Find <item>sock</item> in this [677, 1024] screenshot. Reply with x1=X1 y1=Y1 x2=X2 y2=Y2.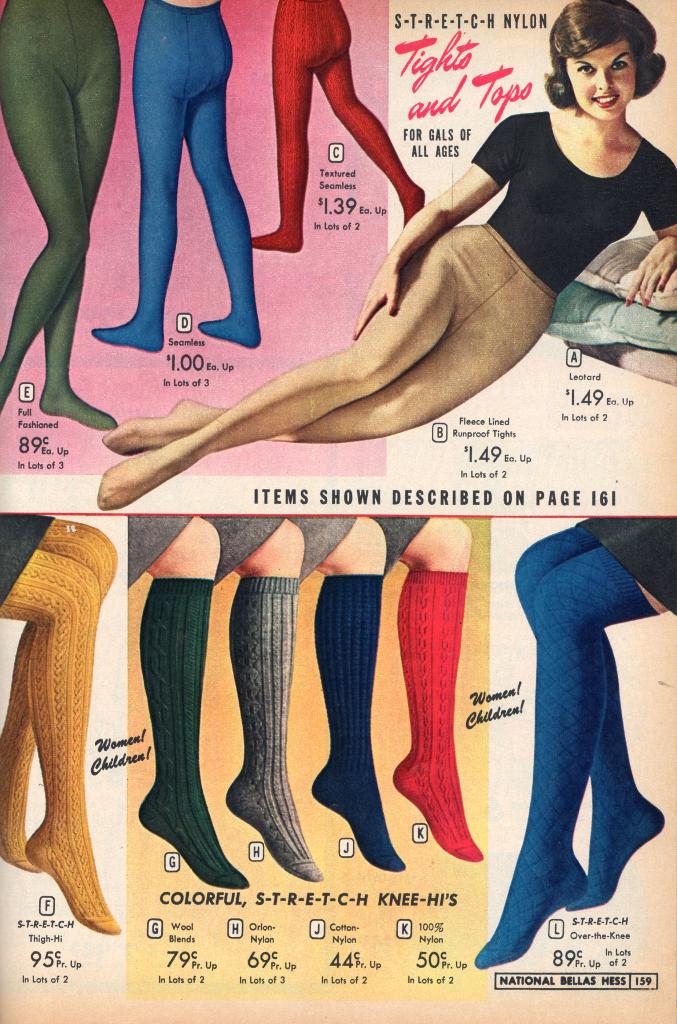
x1=390 y1=564 x2=484 y2=860.
